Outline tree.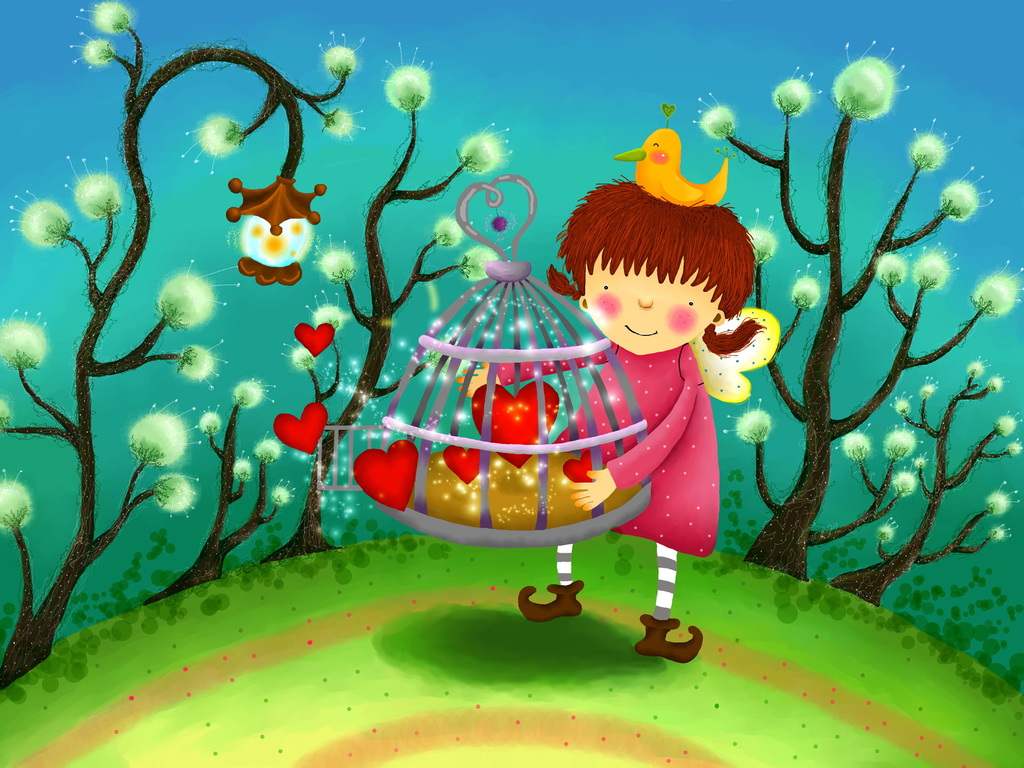
Outline: bbox=[663, 35, 1023, 586].
